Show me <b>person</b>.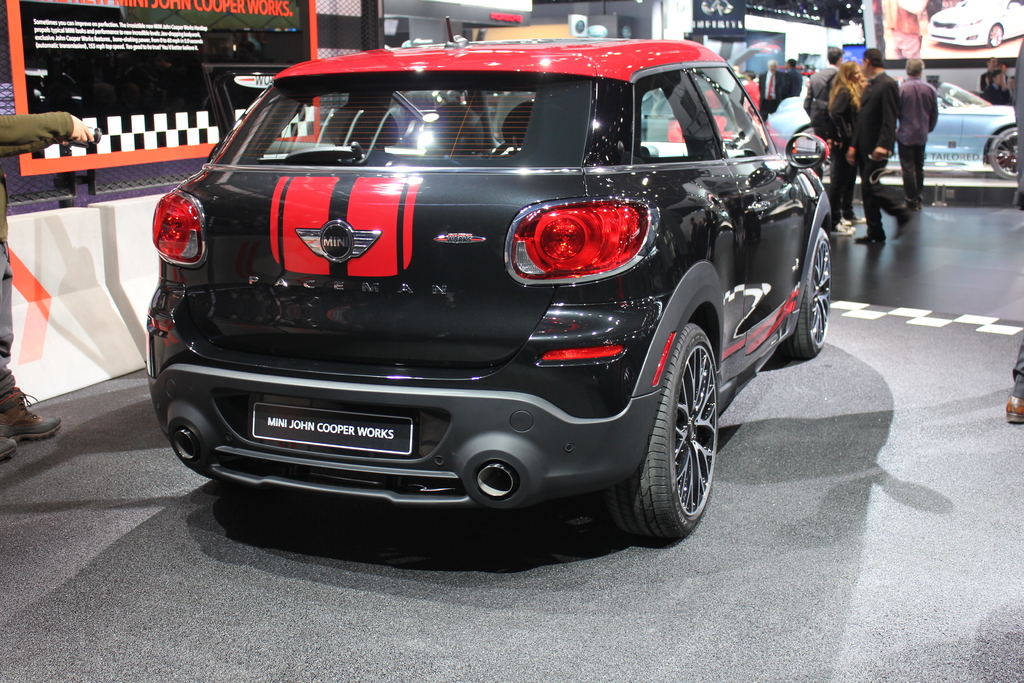
<b>person</b> is here: BBox(801, 43, 847, 138).
